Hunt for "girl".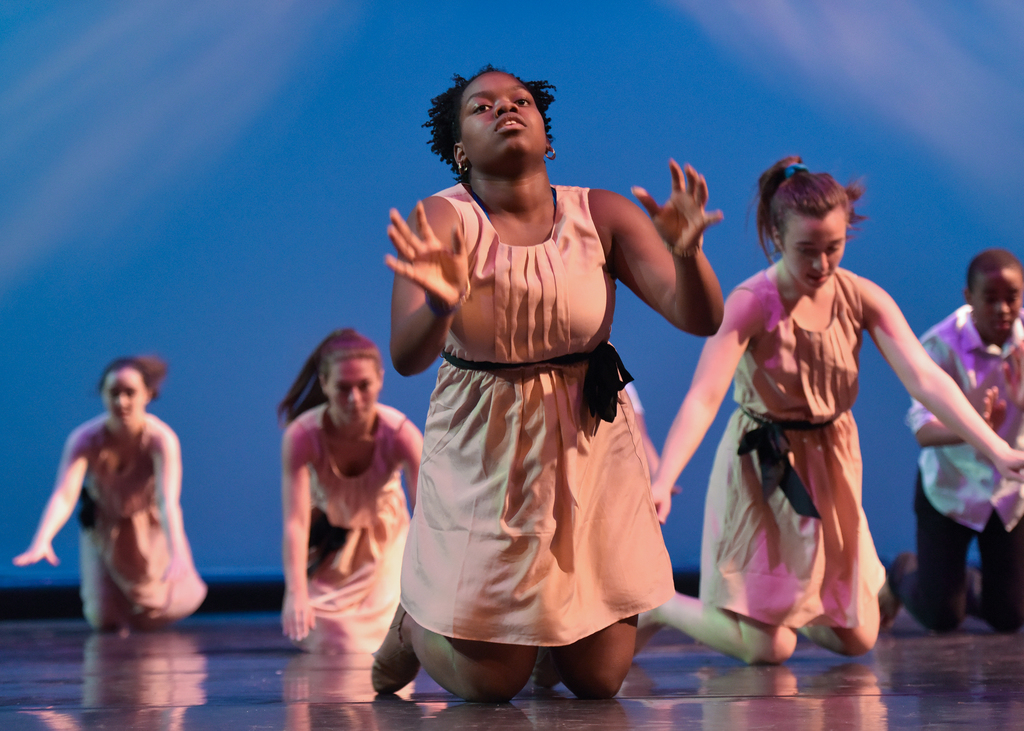
Hunted down at [left=13, top=354, right=206, bottom=637].
